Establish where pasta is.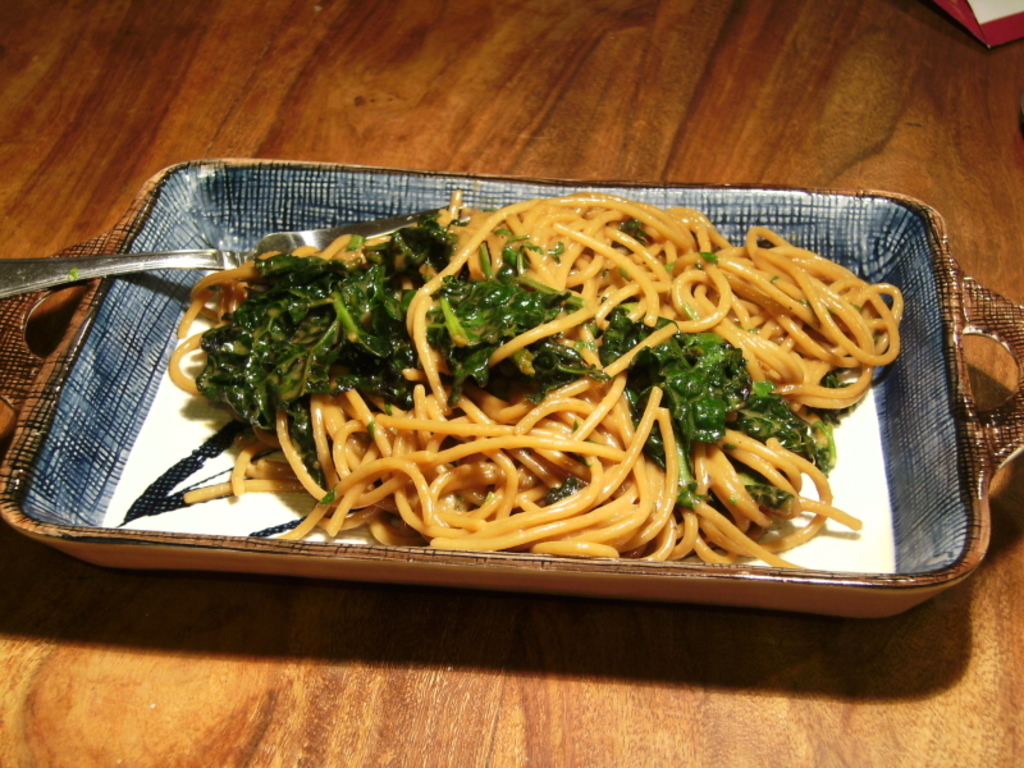
Established at (166,189,906,545).
